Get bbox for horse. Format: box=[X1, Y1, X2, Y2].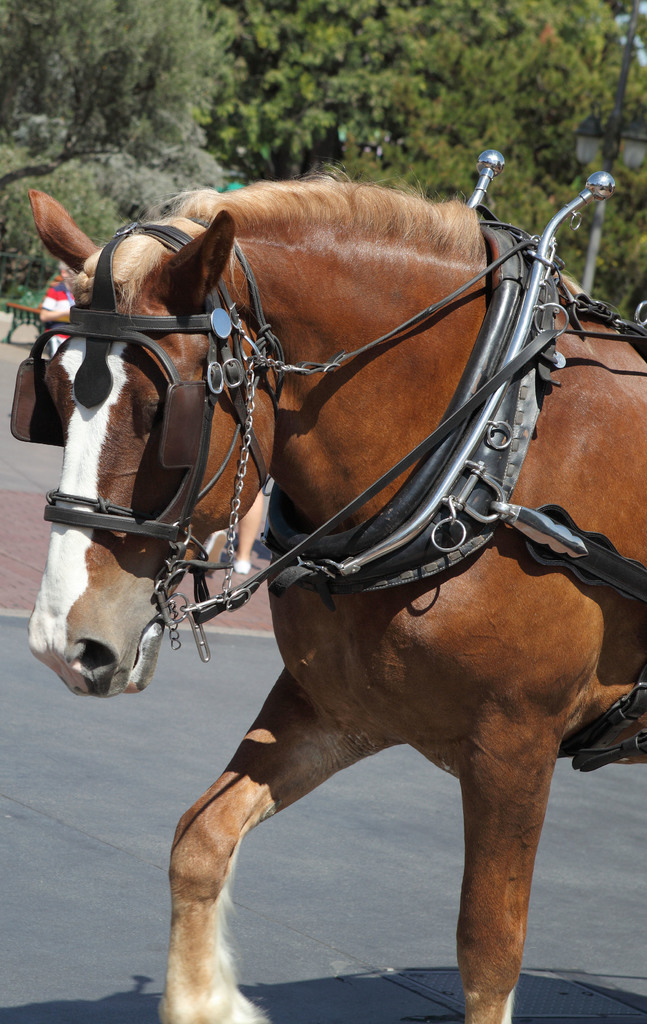
box=[28, 159, 646, 1021].
